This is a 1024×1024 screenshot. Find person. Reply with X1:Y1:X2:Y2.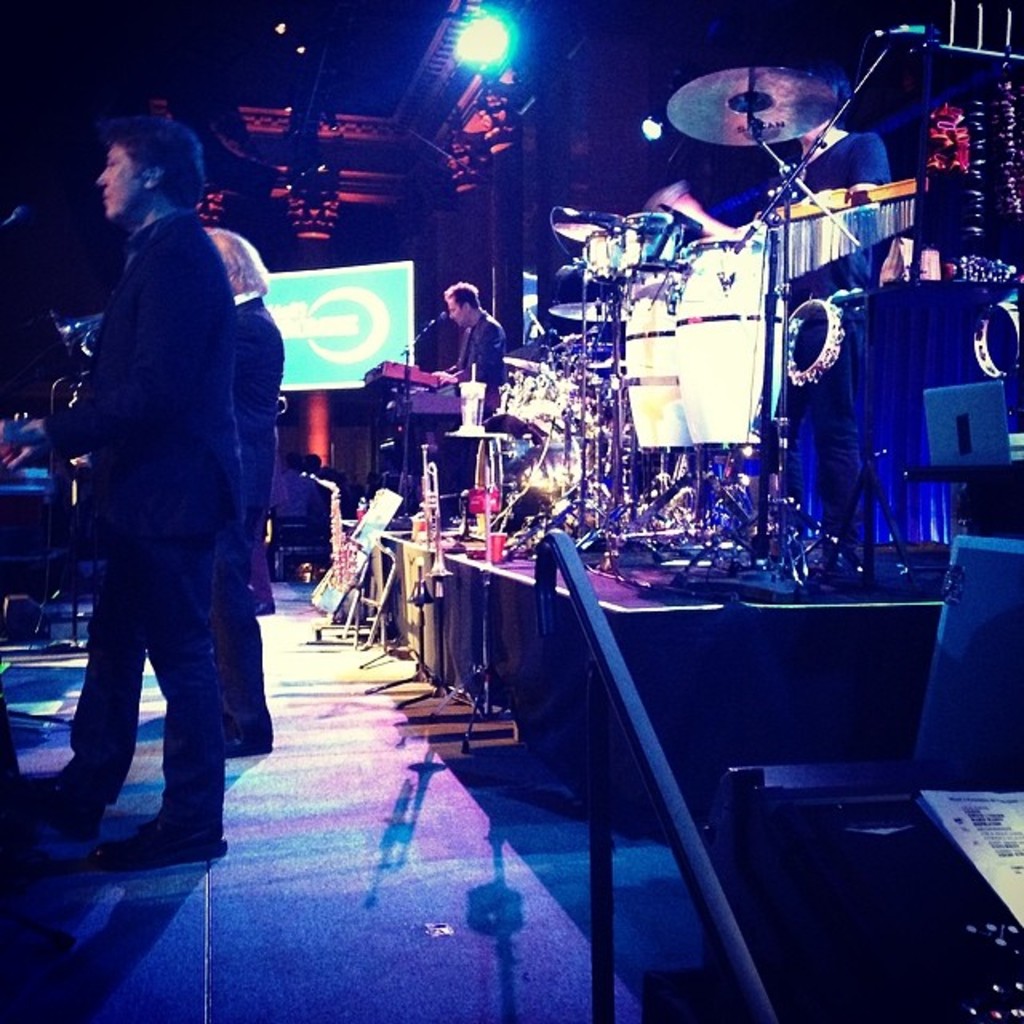
434:272:502:422.
